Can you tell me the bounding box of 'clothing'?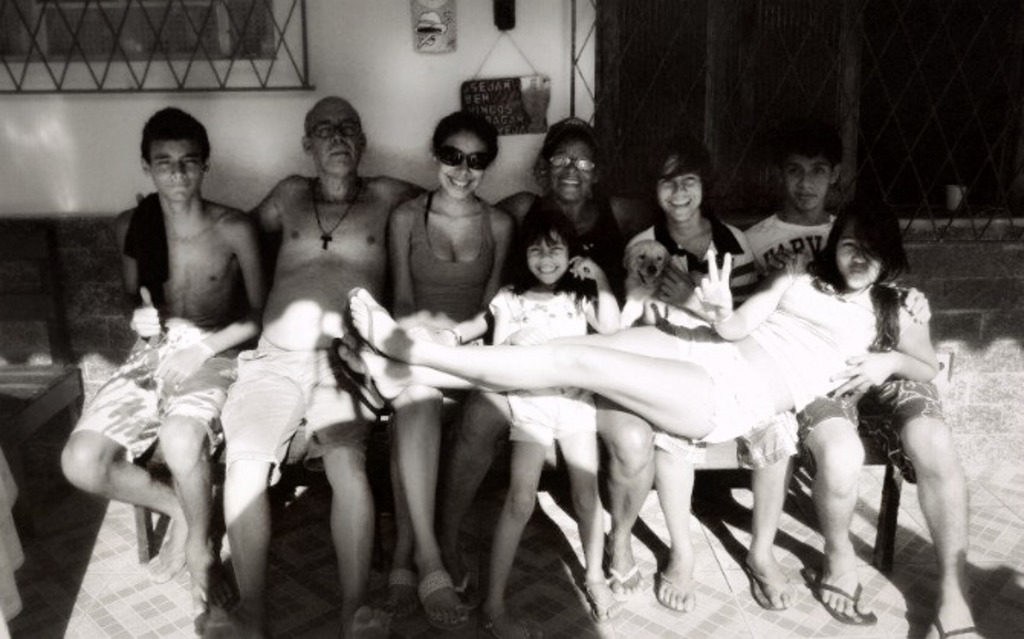
67,349,238,460.
